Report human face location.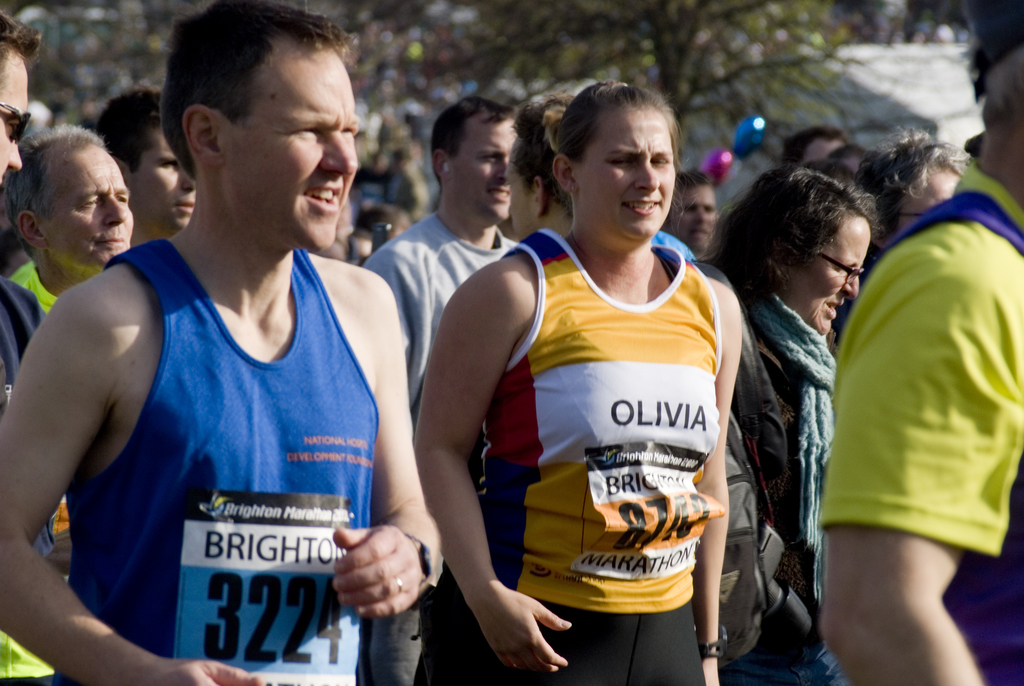
Report: [x1=582, y1=111, x2=678, y2=243].
